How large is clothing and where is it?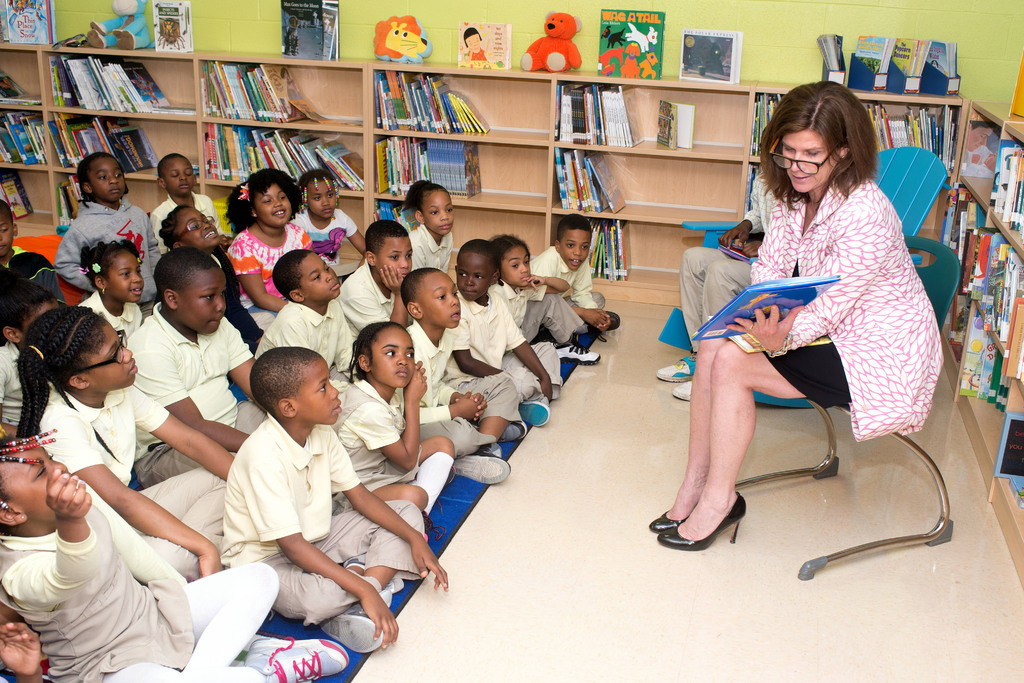
Bounding box: [408, 225, 456, 272].
